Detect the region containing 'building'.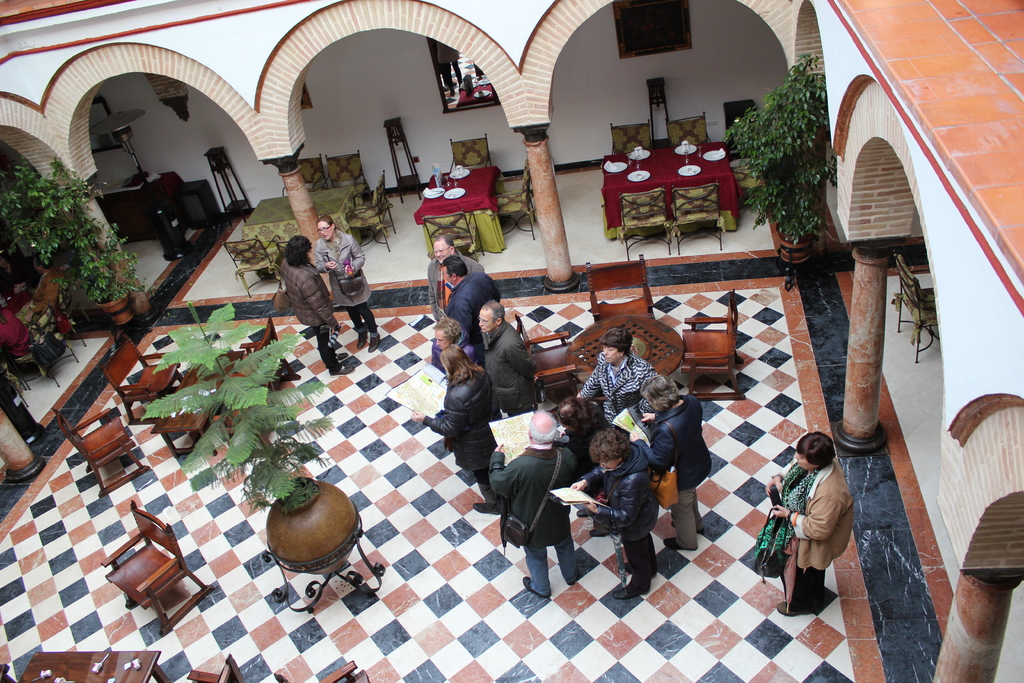
0, 0, 1020, 682.
